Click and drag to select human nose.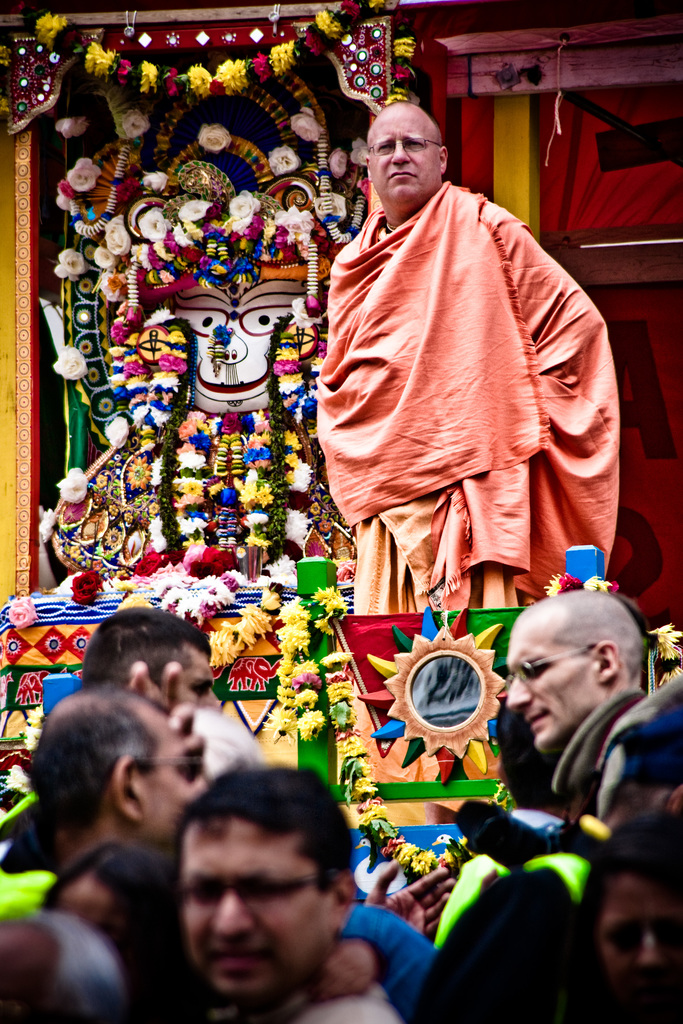
Selection: select_region(640, 931, 663, 966).
